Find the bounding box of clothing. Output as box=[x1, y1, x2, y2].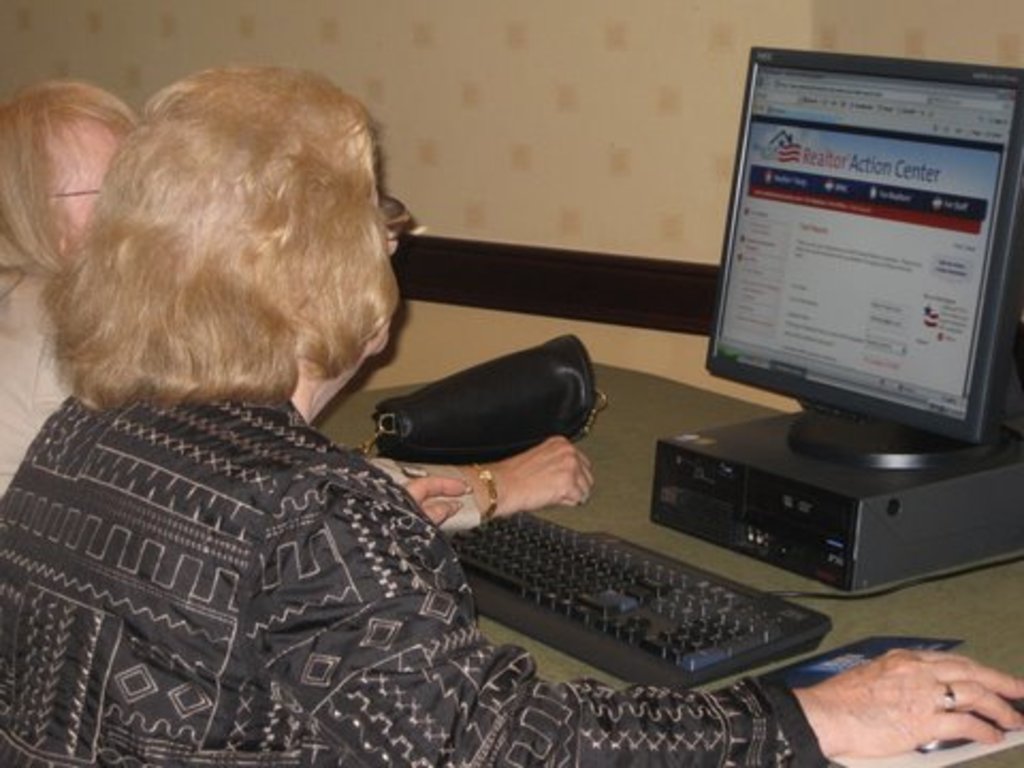
box=[0, 388, 830, 766].
